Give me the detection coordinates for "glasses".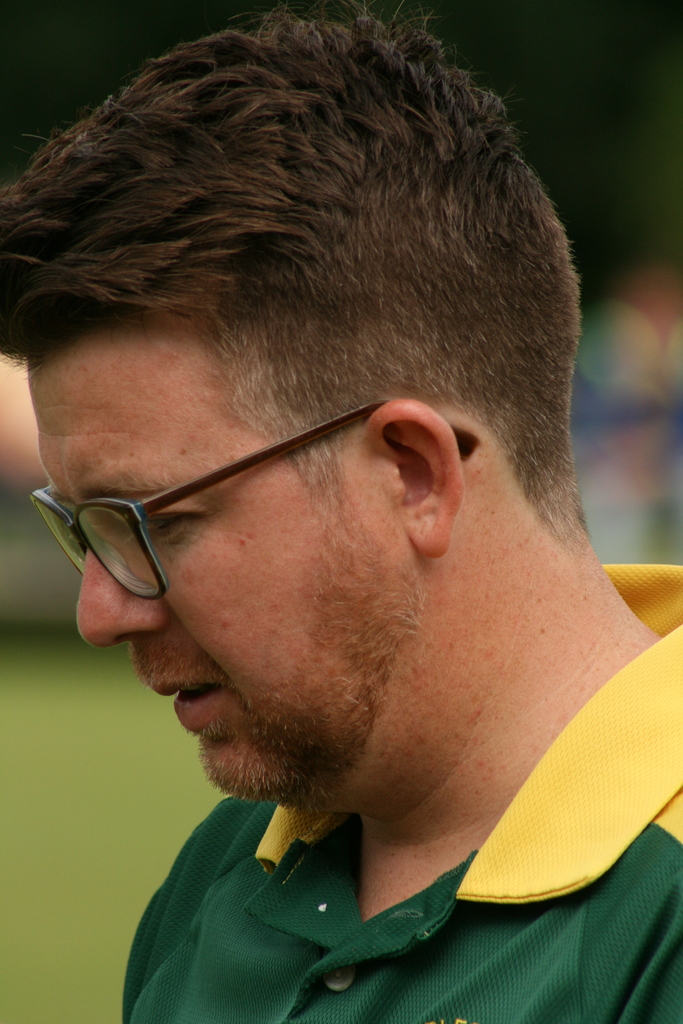
region(33, 404, 482, 616).
